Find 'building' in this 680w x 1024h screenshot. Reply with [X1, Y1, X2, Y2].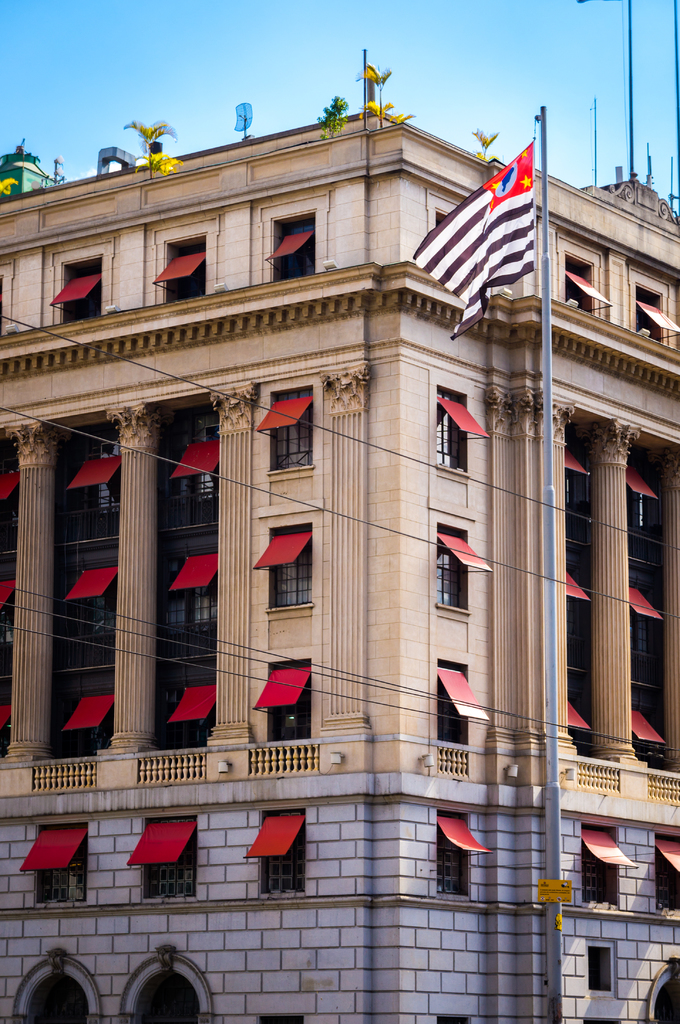
[0, 54, 679, 1023].
